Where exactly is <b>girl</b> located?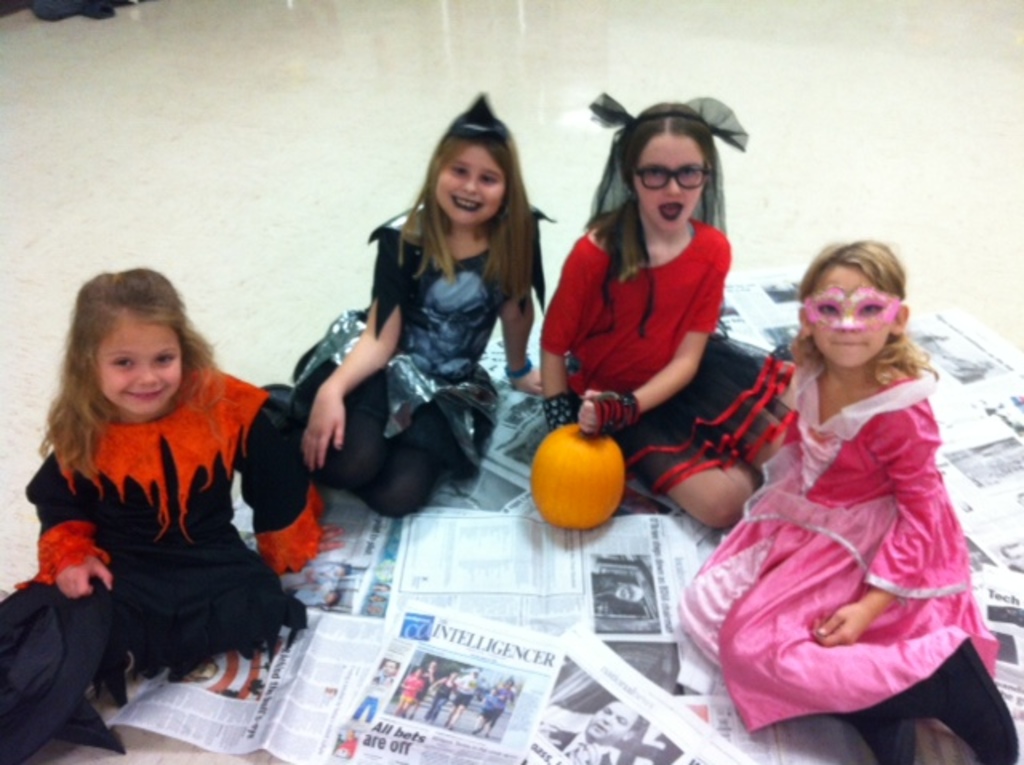
Its bounding box is 2, 256, 349, 680.
